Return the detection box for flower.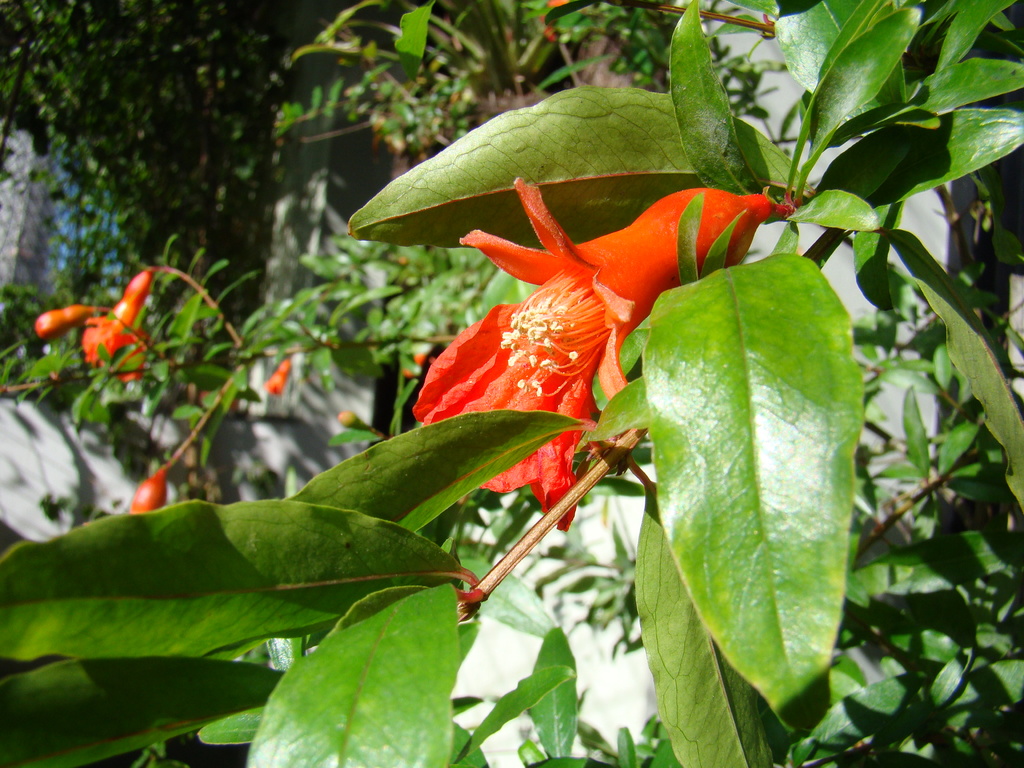
<box>414,152,763,528</box>.
